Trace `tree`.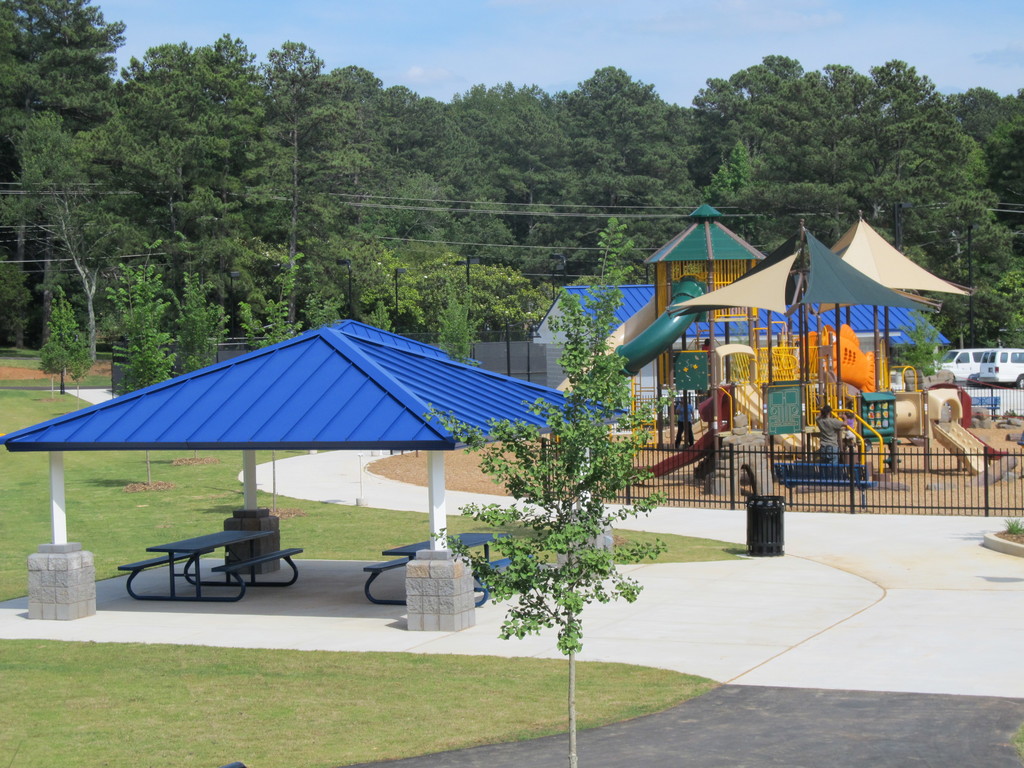
Traced to pyautogui.locateOnScreen(428, 268, 669, 767).
